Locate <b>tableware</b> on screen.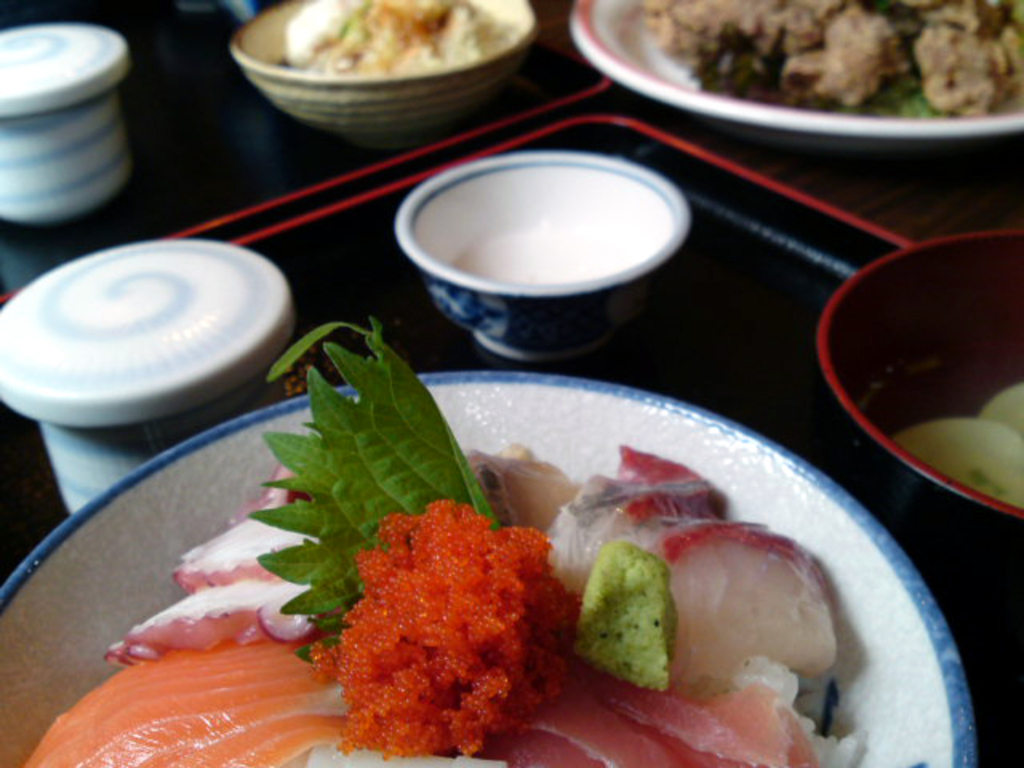
On screen at <bbox>221, 0, 541, 150</bbox>.
